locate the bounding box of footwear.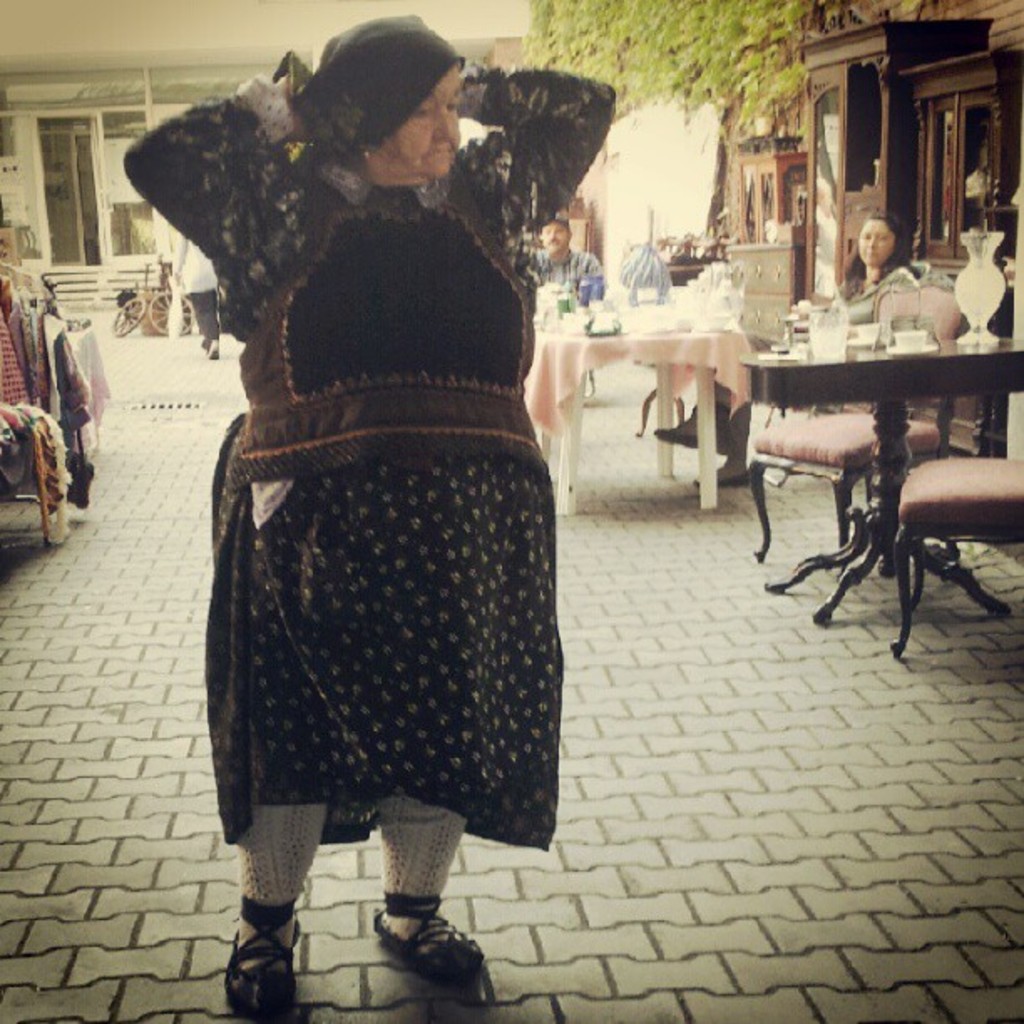
Bounding box: bbox=(368, 875, 497, 987).
